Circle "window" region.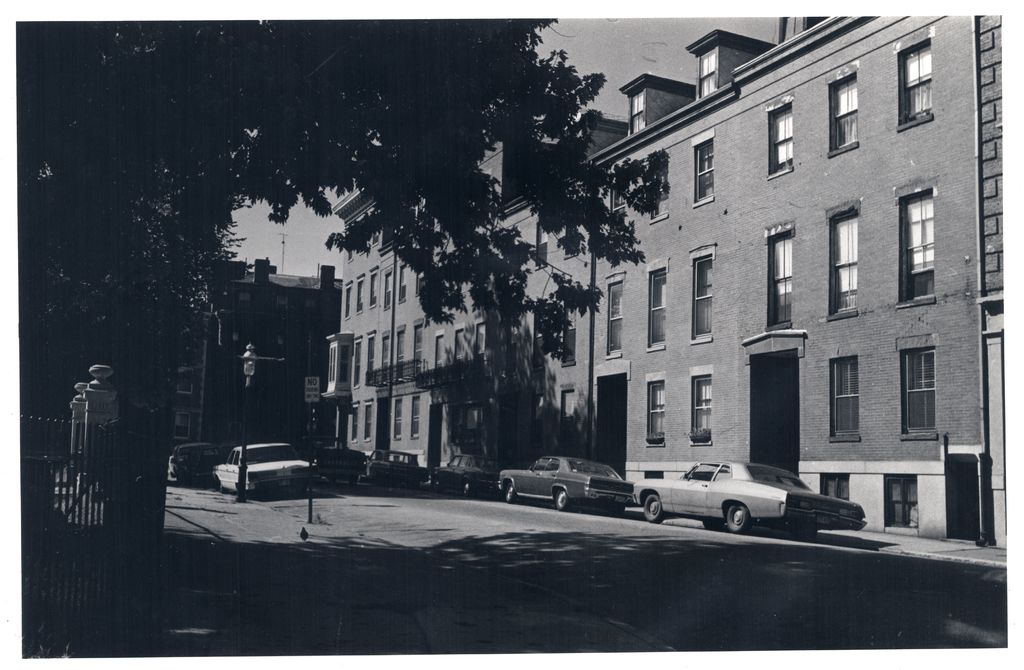
Region: (451,326,467,385).
